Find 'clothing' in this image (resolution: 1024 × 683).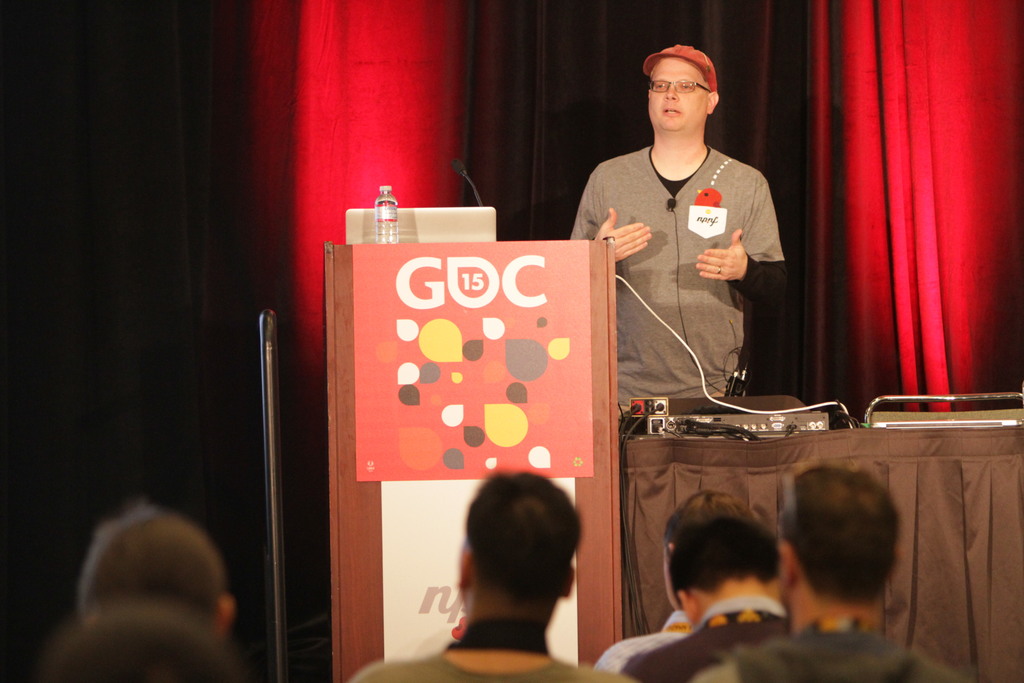
x1=685, y1=629, x2=956, y2=682.
